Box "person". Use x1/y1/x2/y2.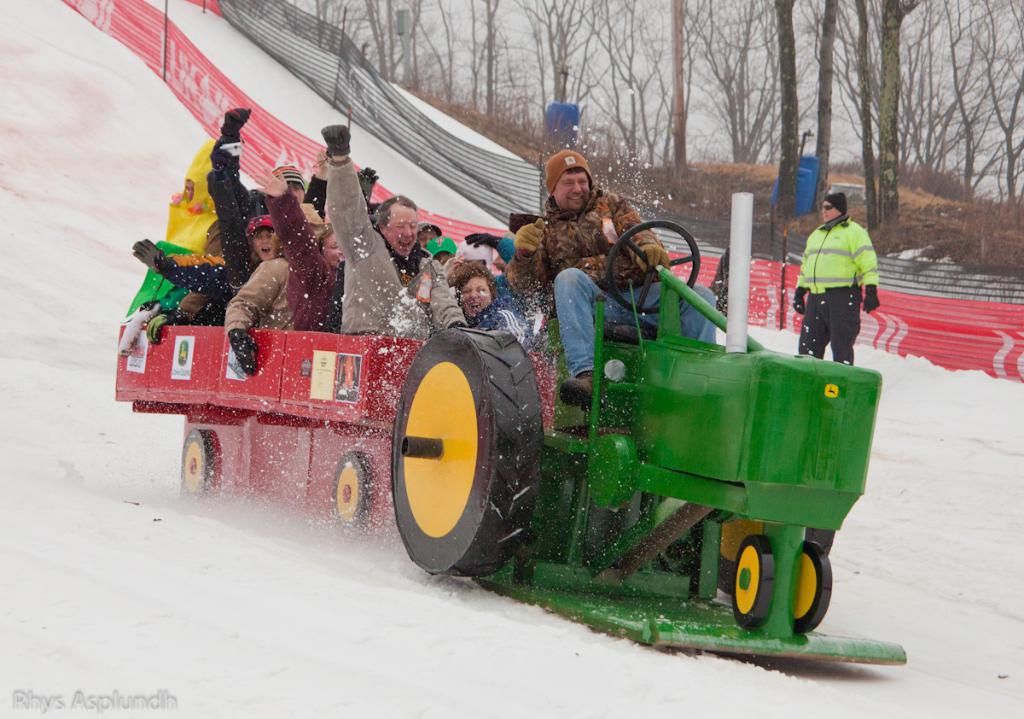
787/190/872/363.
